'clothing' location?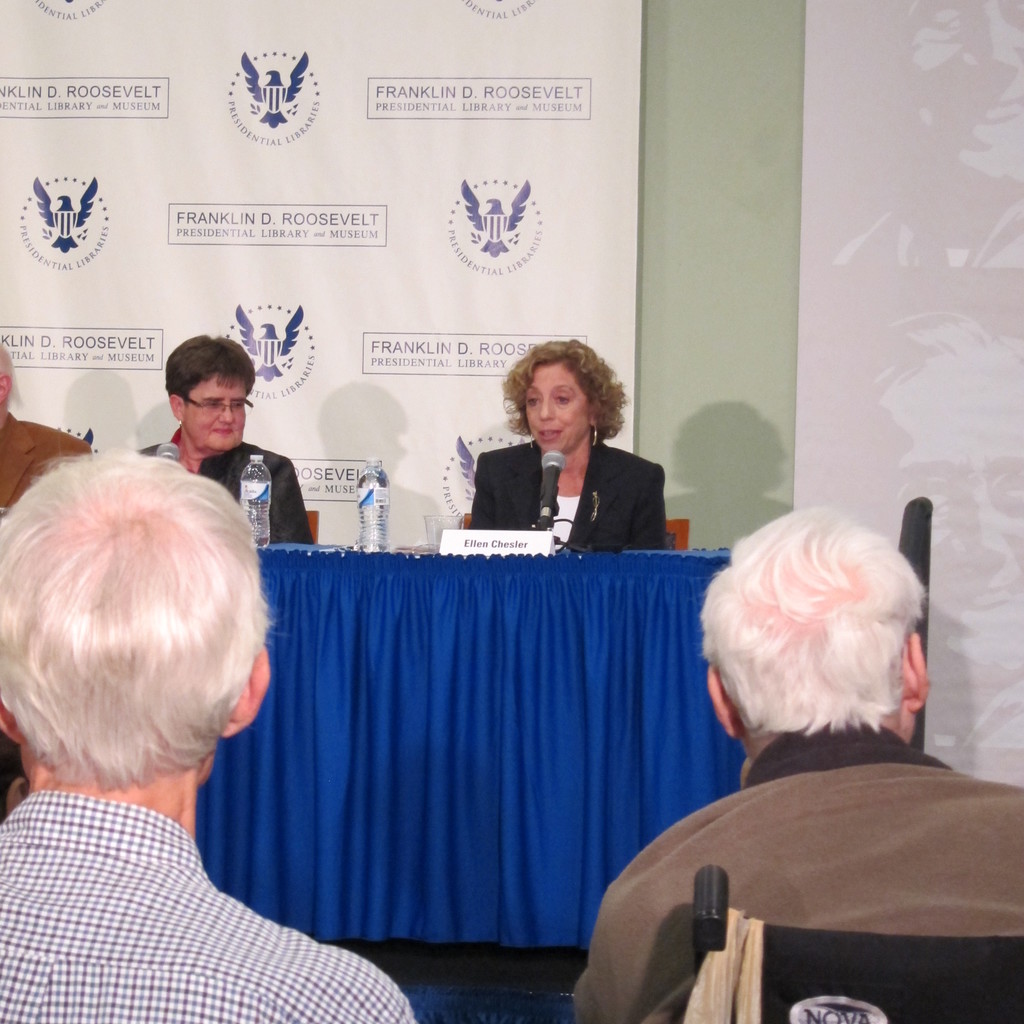
left=570, top=710, right=1023, bottom=1018
